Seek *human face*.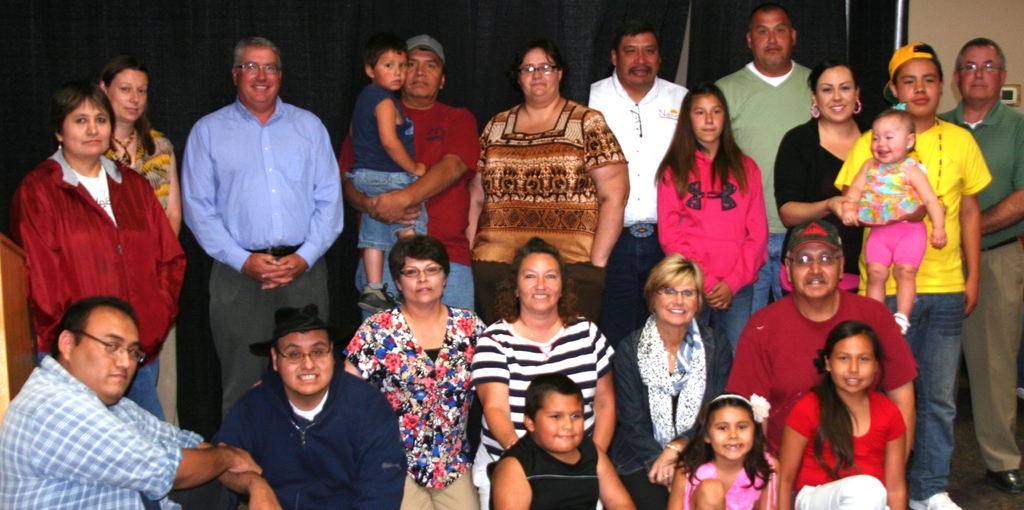
locate(109, 67, 149, 118).
